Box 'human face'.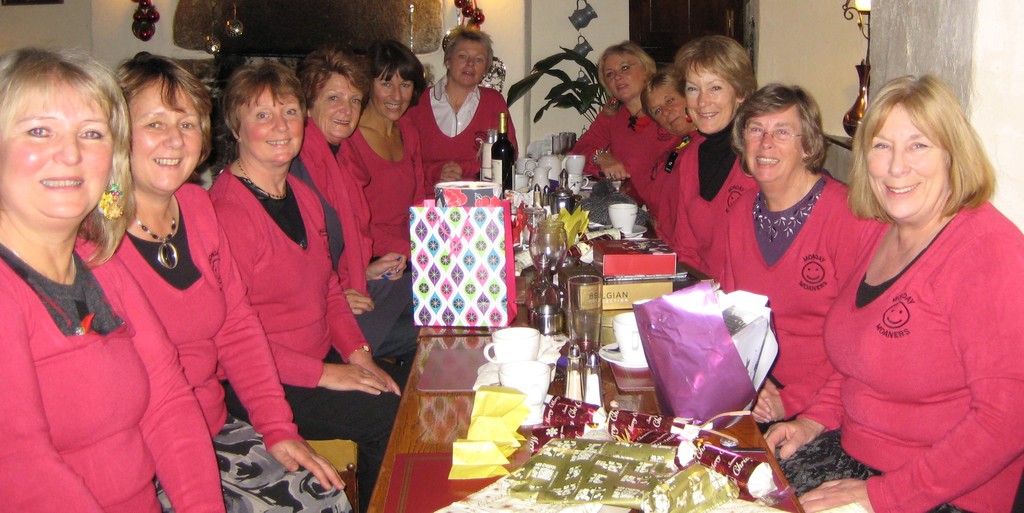
[236,83,304,168].
